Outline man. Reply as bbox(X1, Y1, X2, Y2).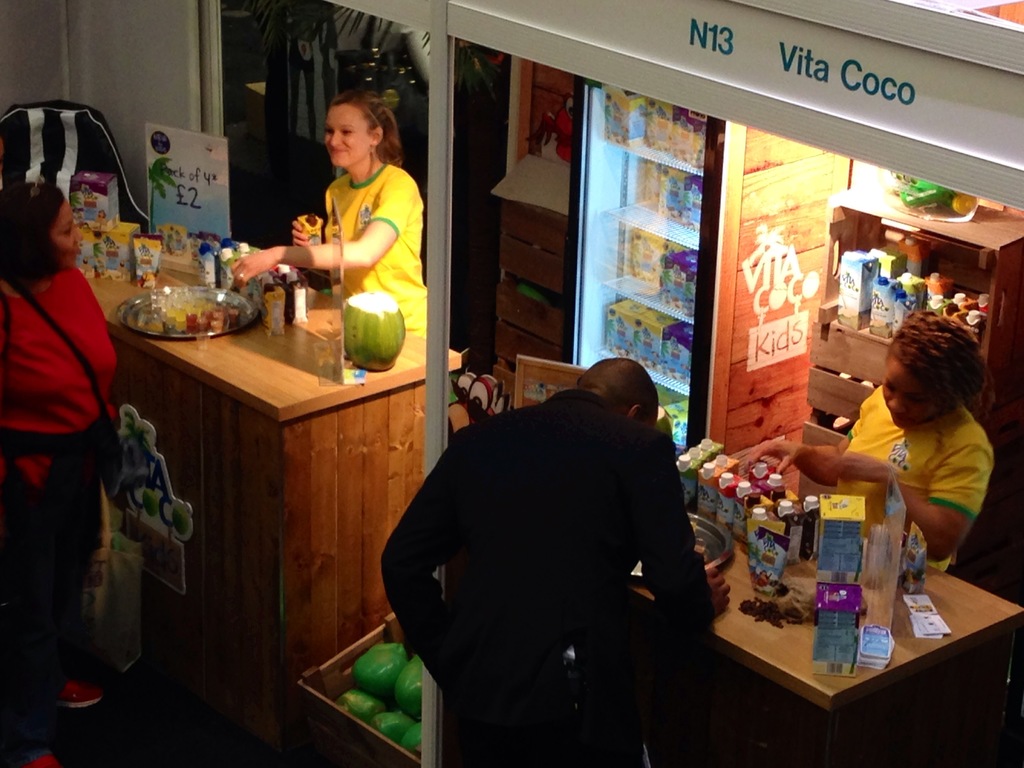
bbox(381, 323, 739, 747).
